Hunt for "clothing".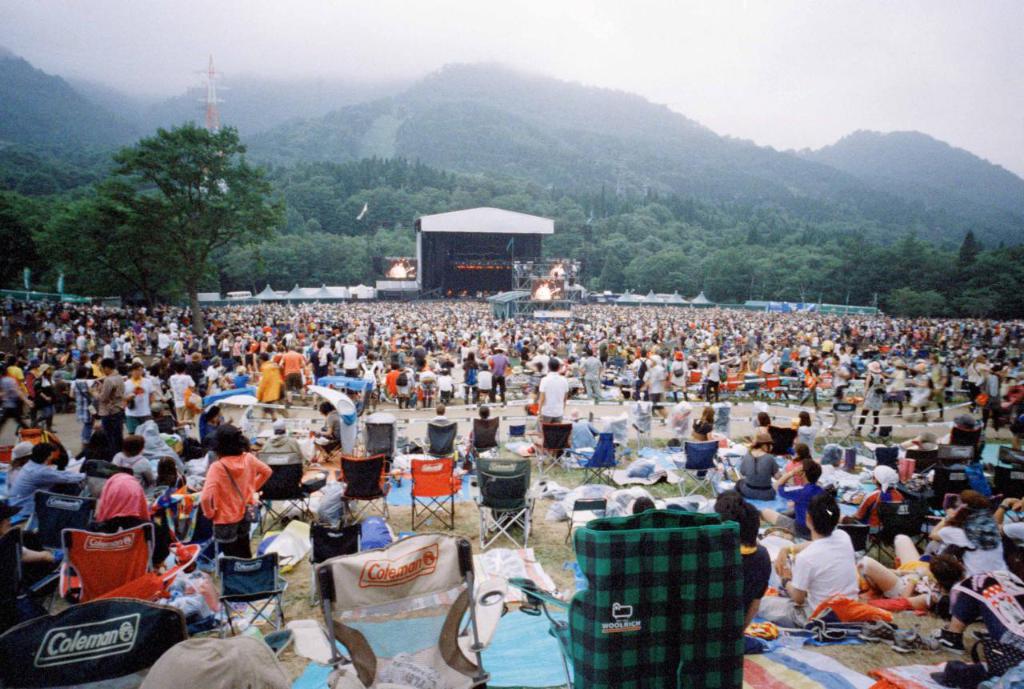
Hunted down at box(536, 371, 577, 425).
